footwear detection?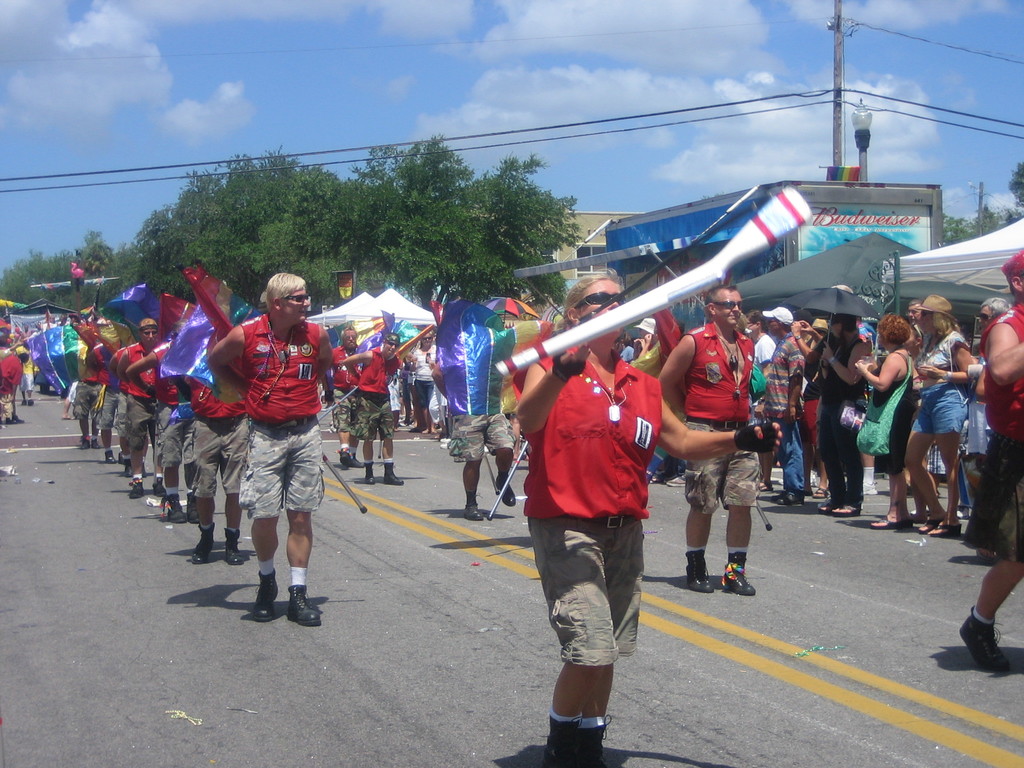
771, 488, 791, 502
